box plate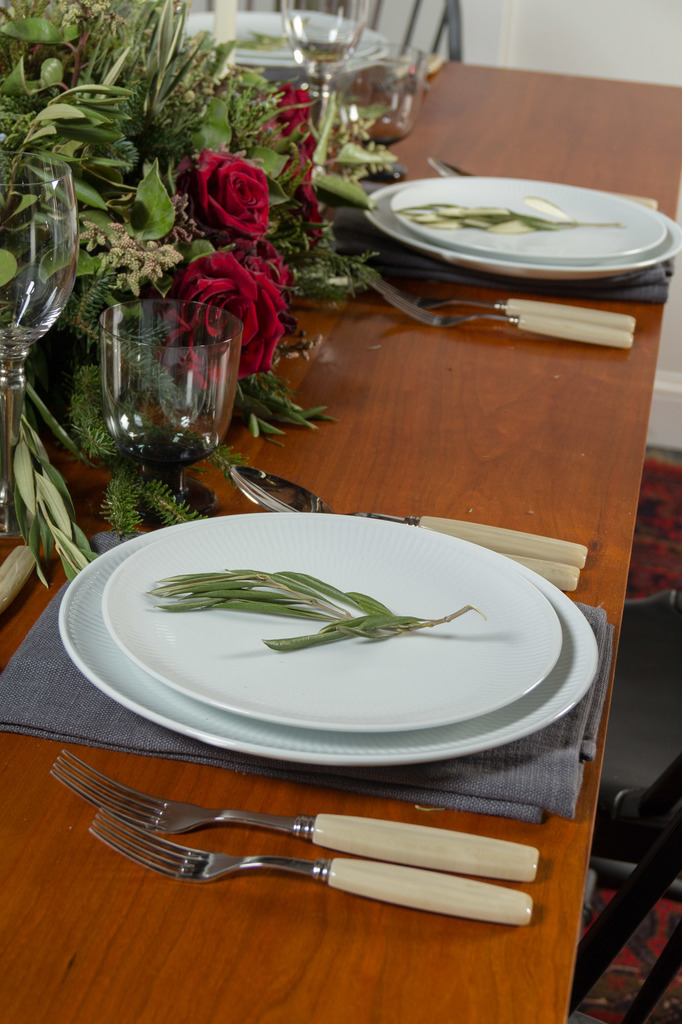
[399,176,672,257]
